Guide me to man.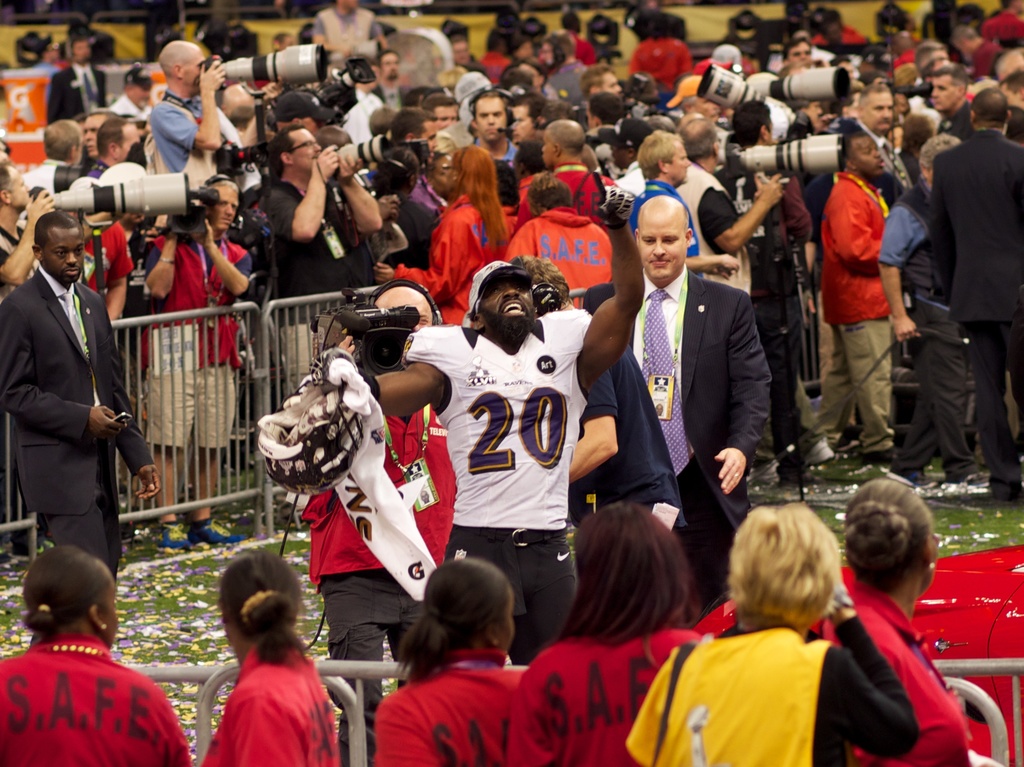
Guidance: 9,194,143,638.
